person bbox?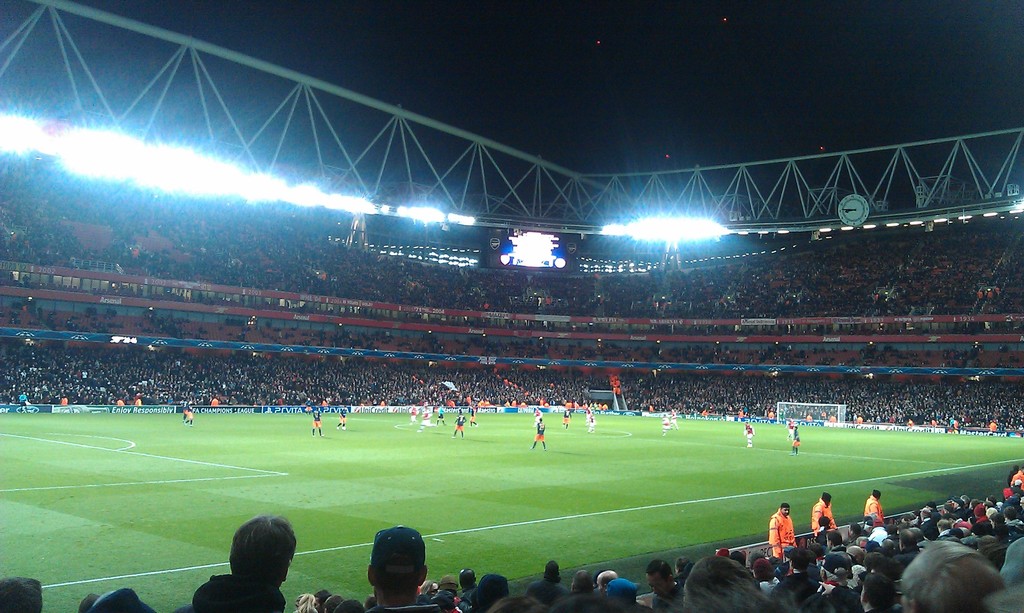
(left=218, top=509, right=294, bottom=596)
